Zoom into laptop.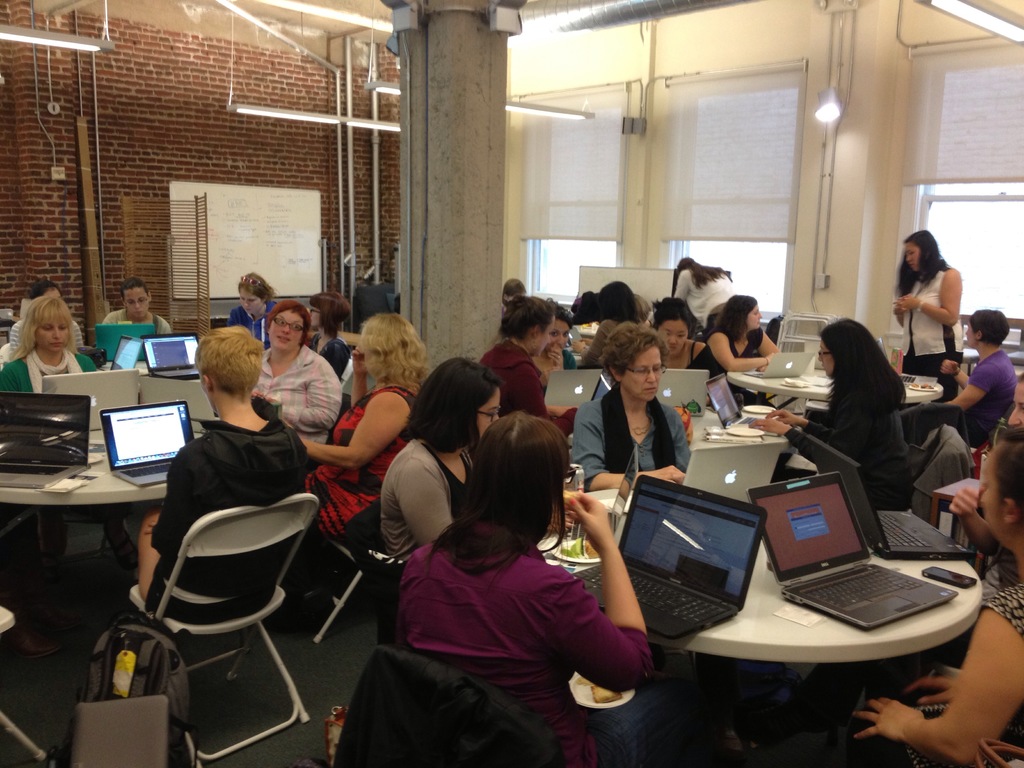
Zoom target: bbox(682, 443, 781, 502).
